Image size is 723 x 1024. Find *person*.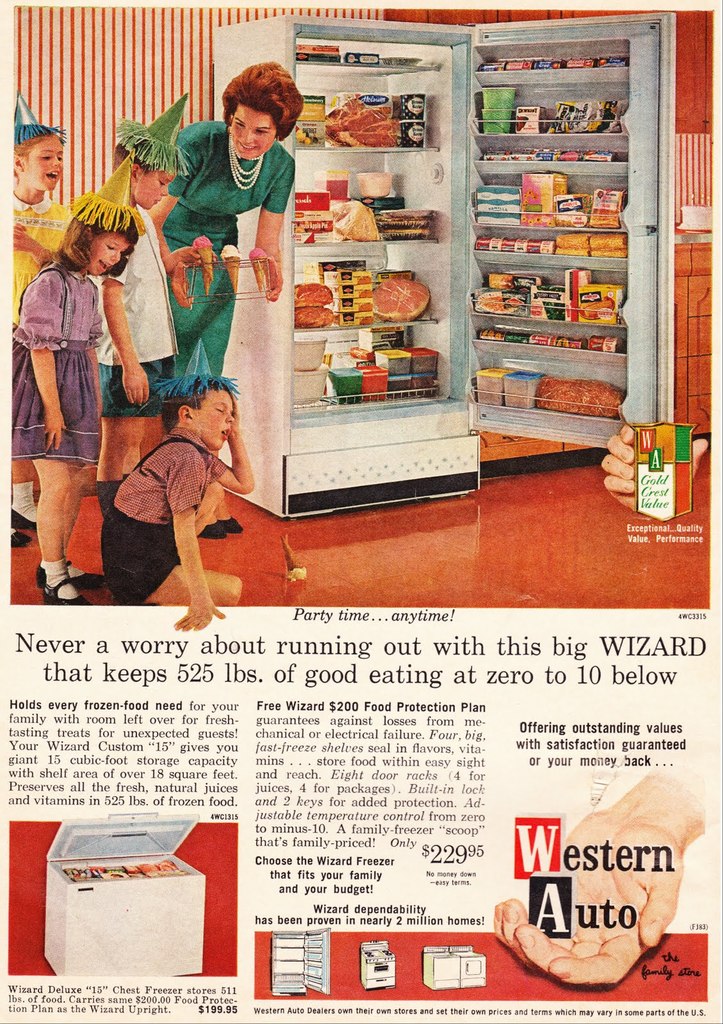
crop(13, 185, 129, 610).
